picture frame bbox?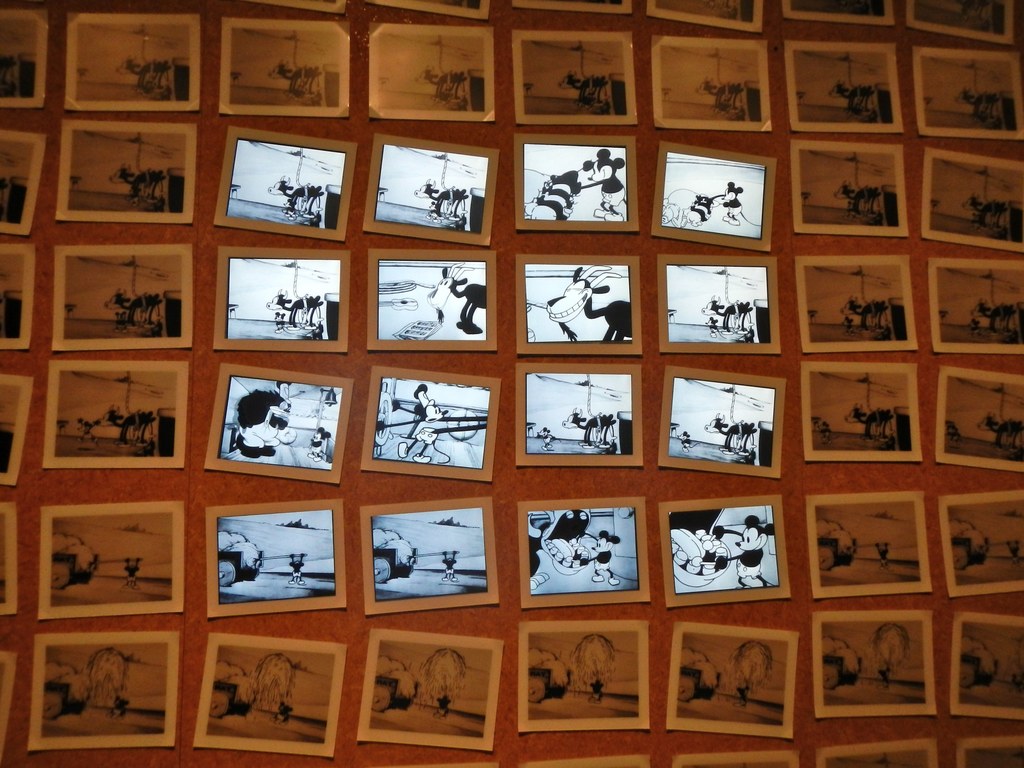
205:365:357:482
